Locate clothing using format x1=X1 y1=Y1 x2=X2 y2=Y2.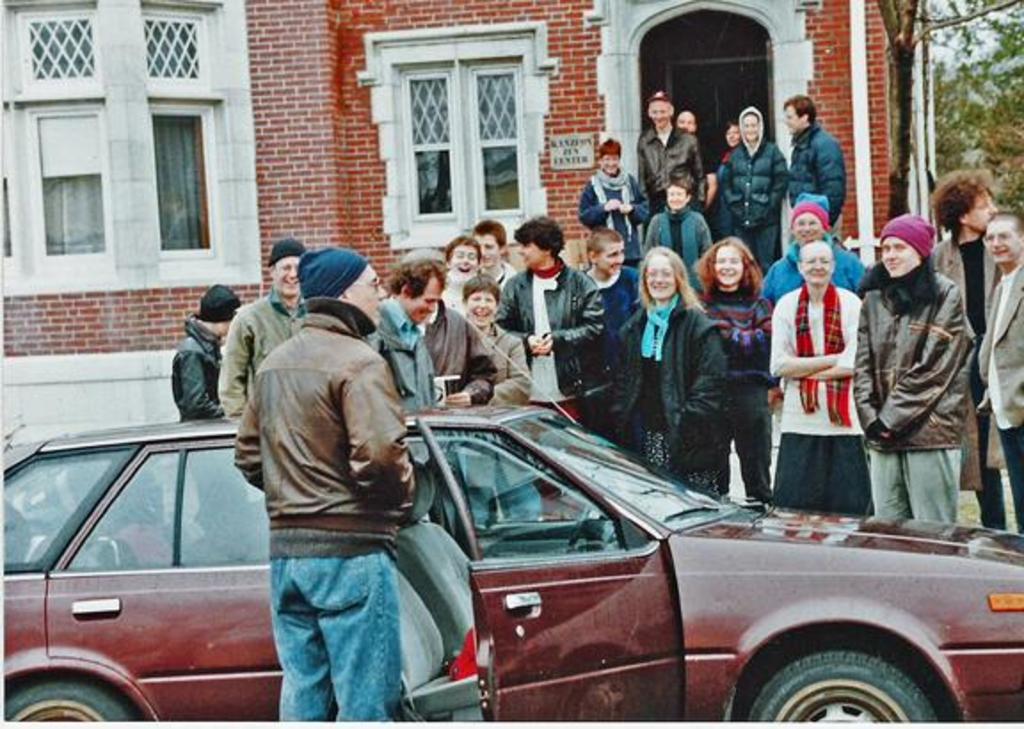
x1=236 y1=293 x2=409 y2=727.
